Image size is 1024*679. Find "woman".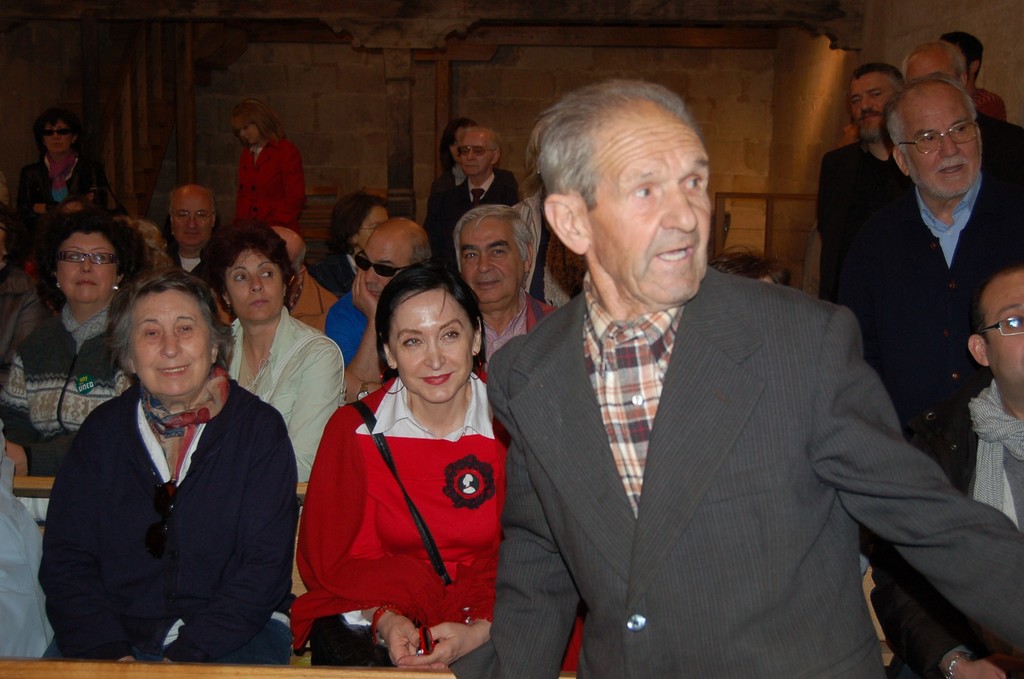
box(210, 227, 348, 483).
